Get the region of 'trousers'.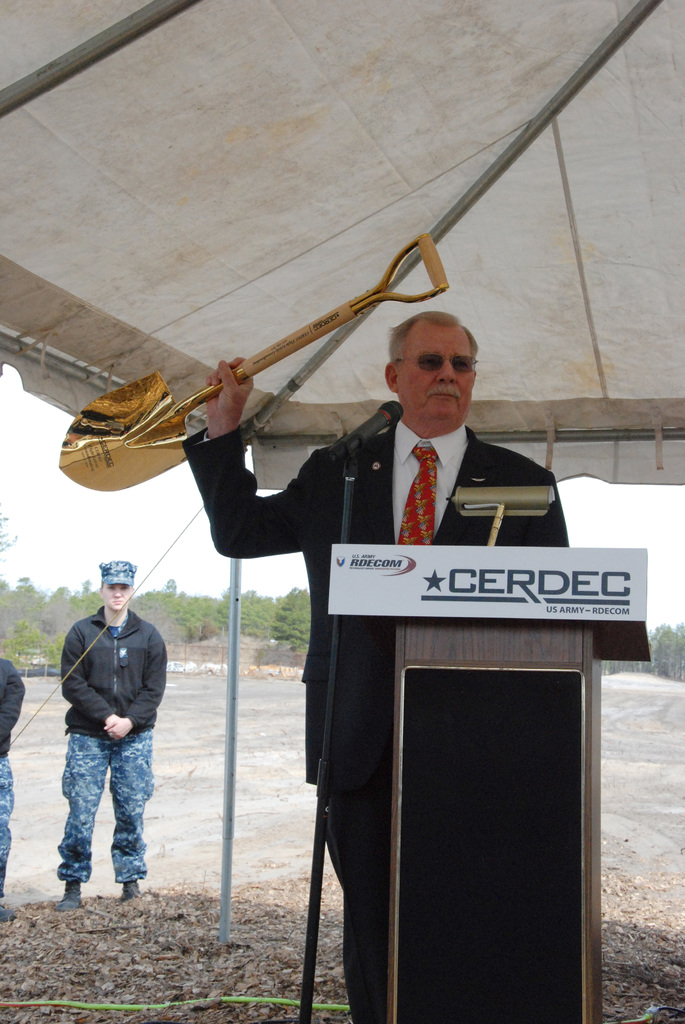
[0, 747, 16, 900].
